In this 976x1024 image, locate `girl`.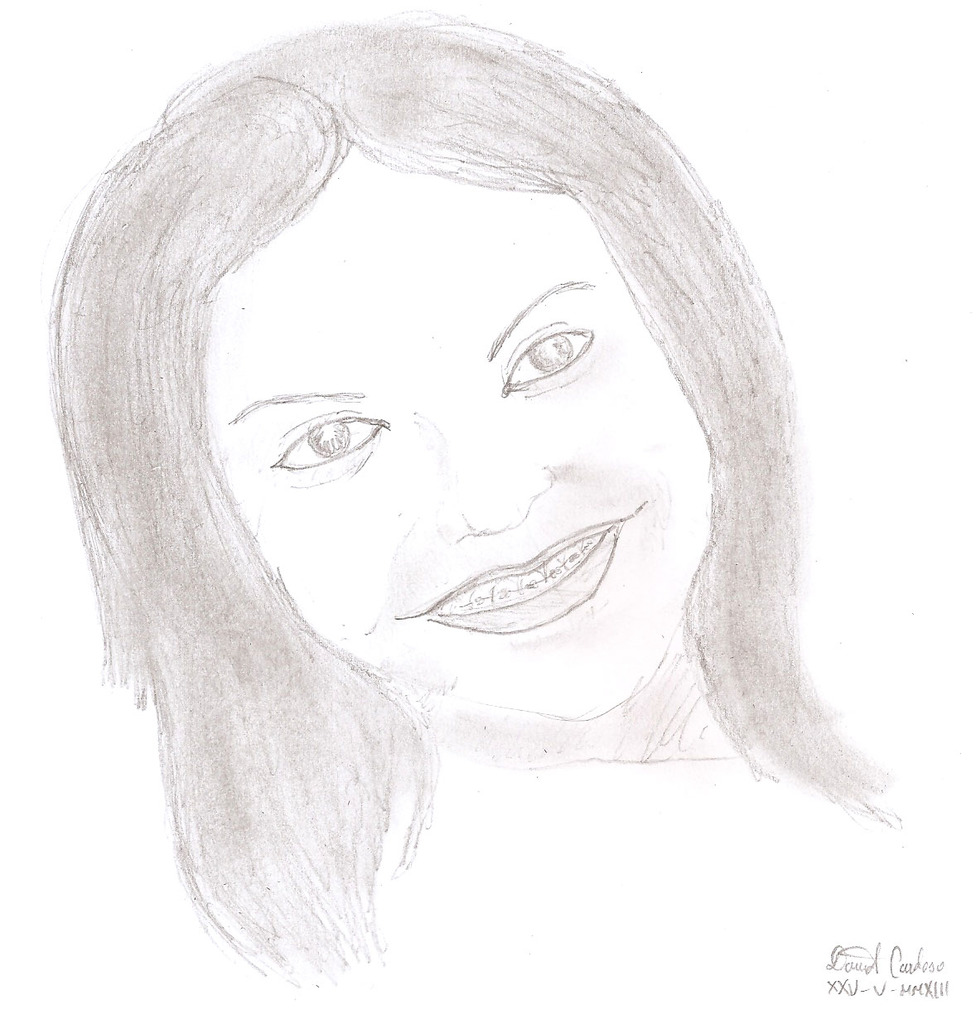
Bounding box: (x1=41, y1=10, x2=916, y2=1003).
